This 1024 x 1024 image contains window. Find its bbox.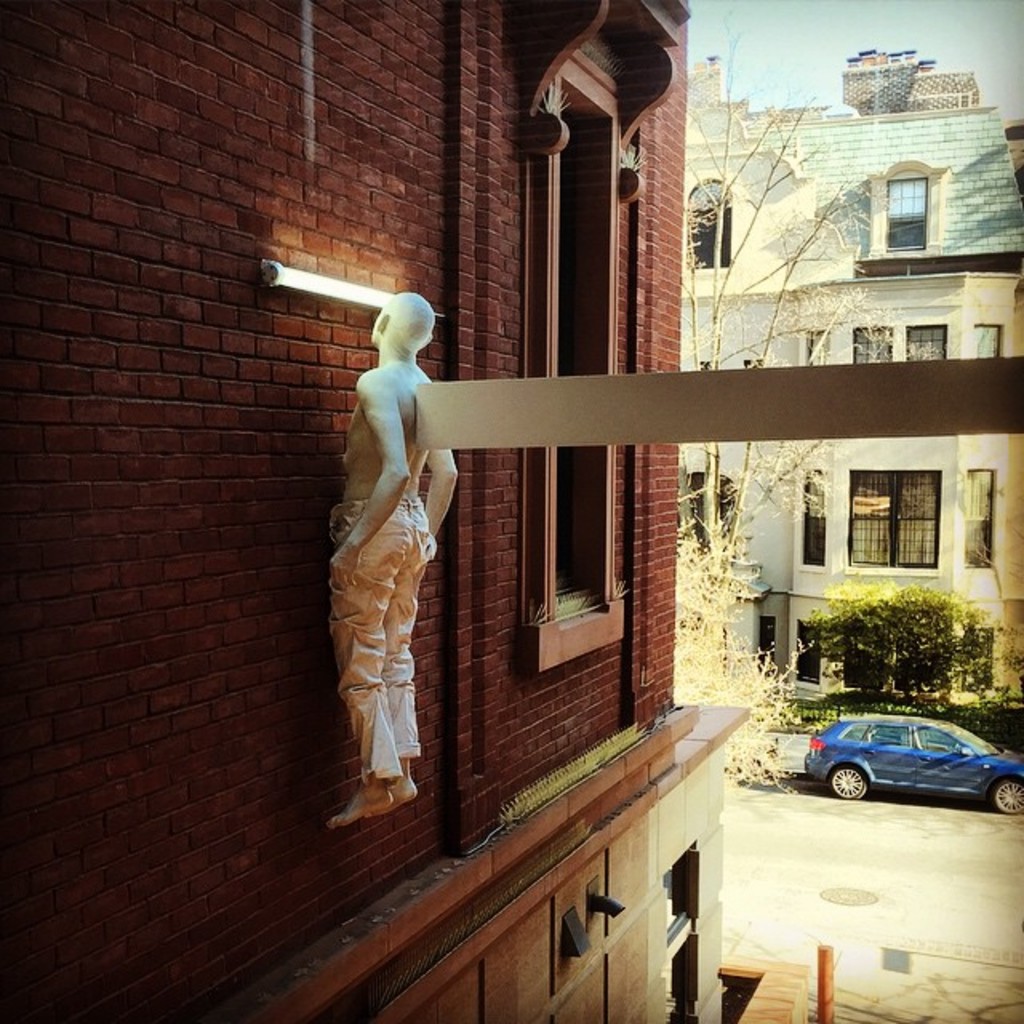
detection(662, 840, 702, 1022).
